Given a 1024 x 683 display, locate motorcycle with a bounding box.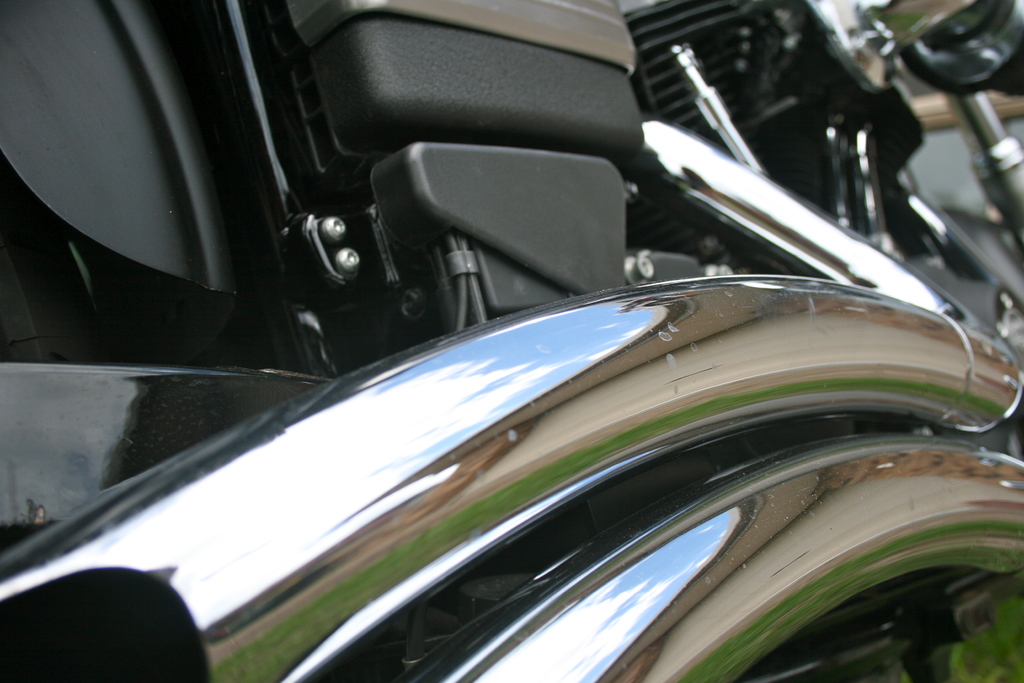
Located: bbox=(0, 0, 1023, 679).
